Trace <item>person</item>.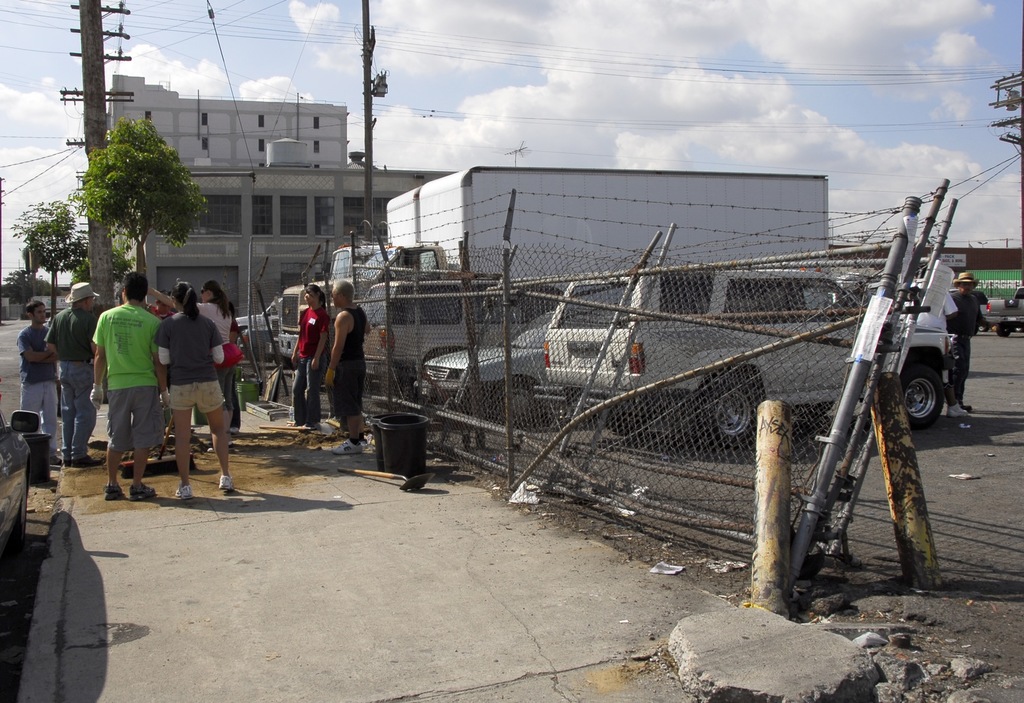
Traced to {"x1": 49, "y1": 282, "x2": 112, "y2": 462}.
